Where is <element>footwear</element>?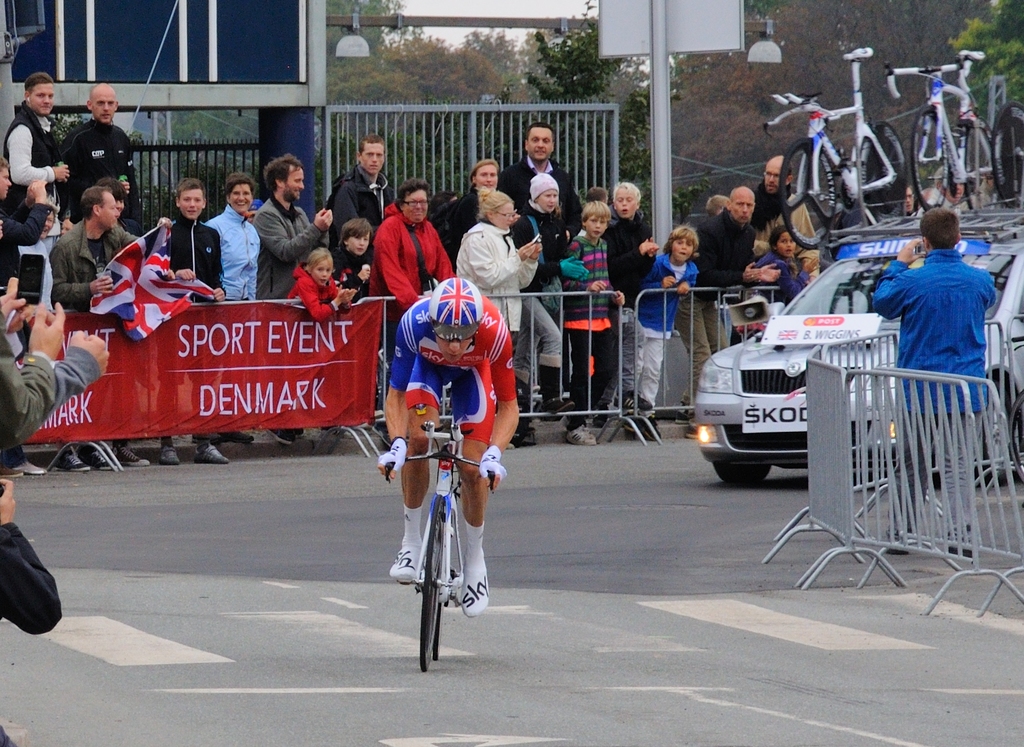
Rect(231, 430, 256, 443).
